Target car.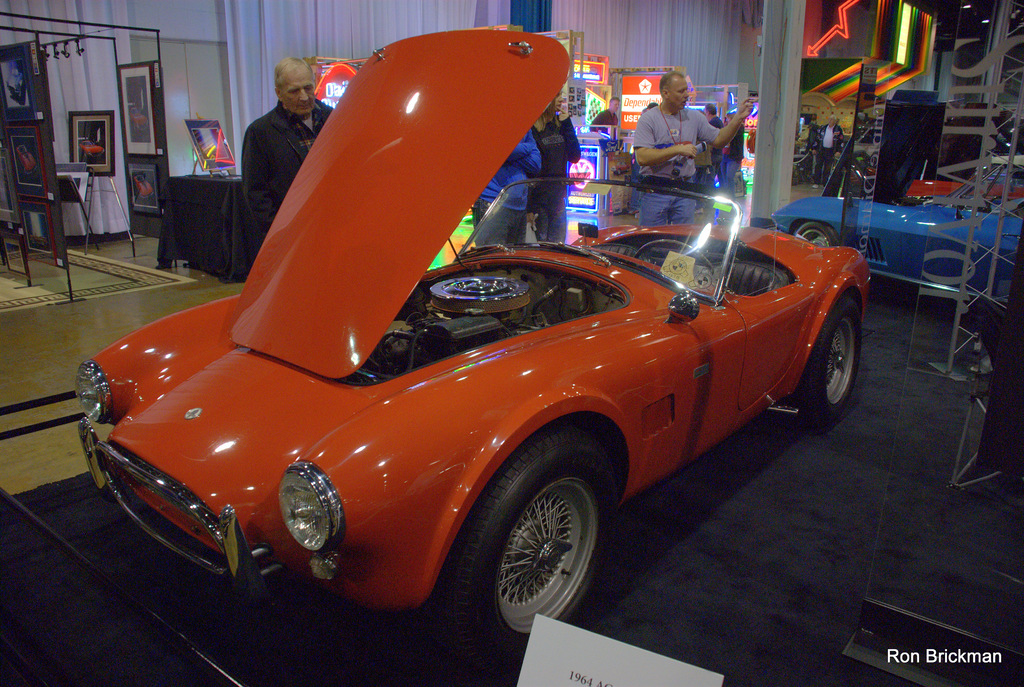
Target region: Rect(767, 191, 1023, 305).
